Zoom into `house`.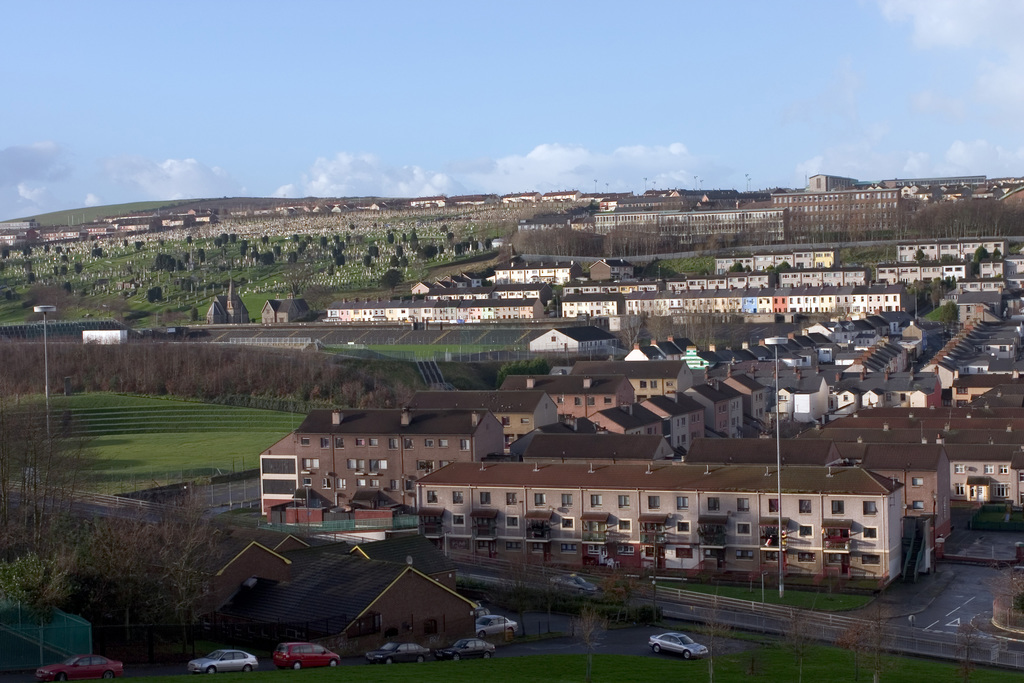
Zoom target: x1=729 y1=238 x2=840 y2=276.
